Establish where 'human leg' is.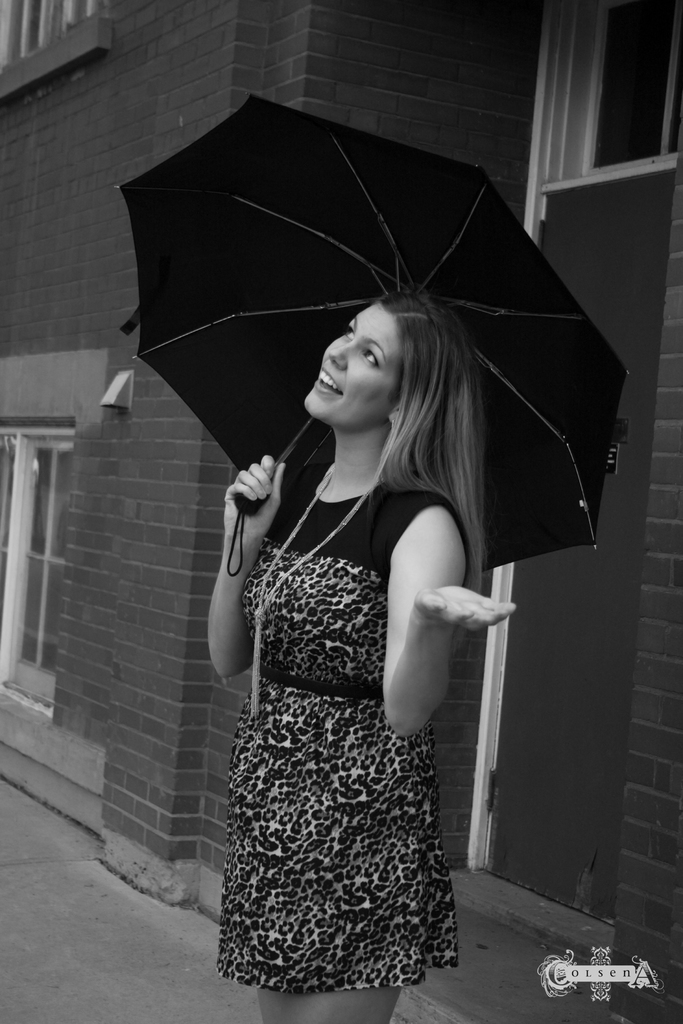
Established at box(284, 771, 416, 1023).
